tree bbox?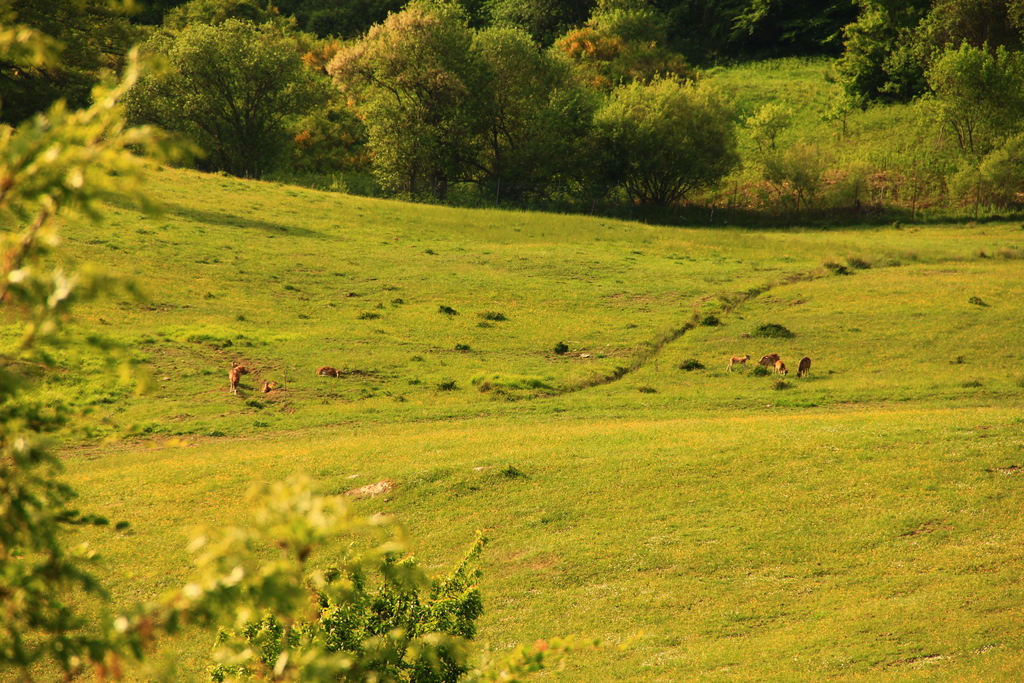
bbox(273, 0, 404, 49)
